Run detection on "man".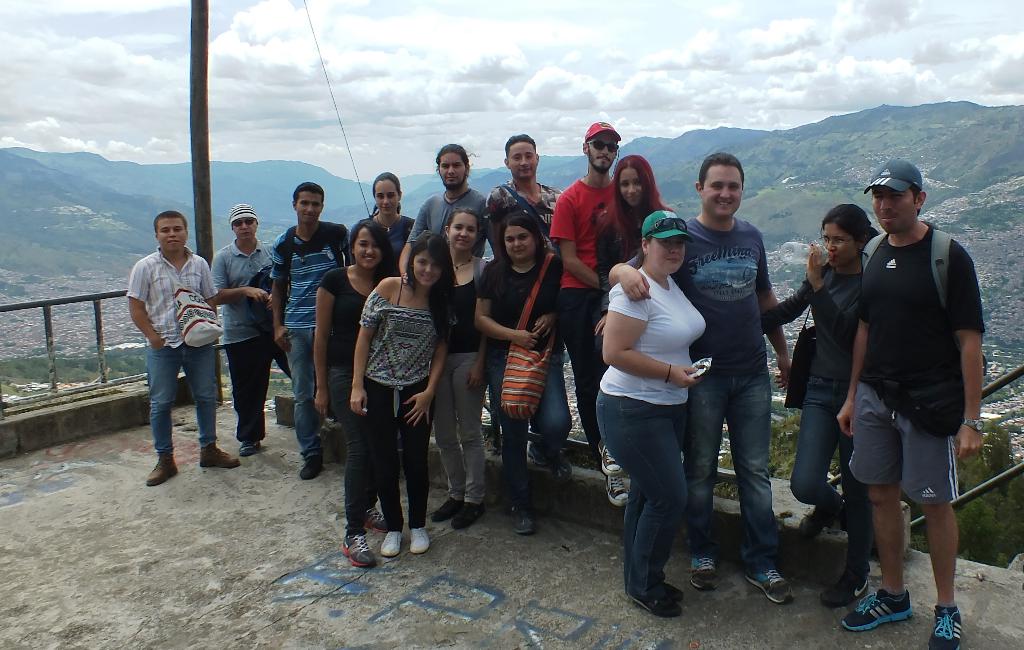
Result: bbox=(480, 133, 570, 464).
